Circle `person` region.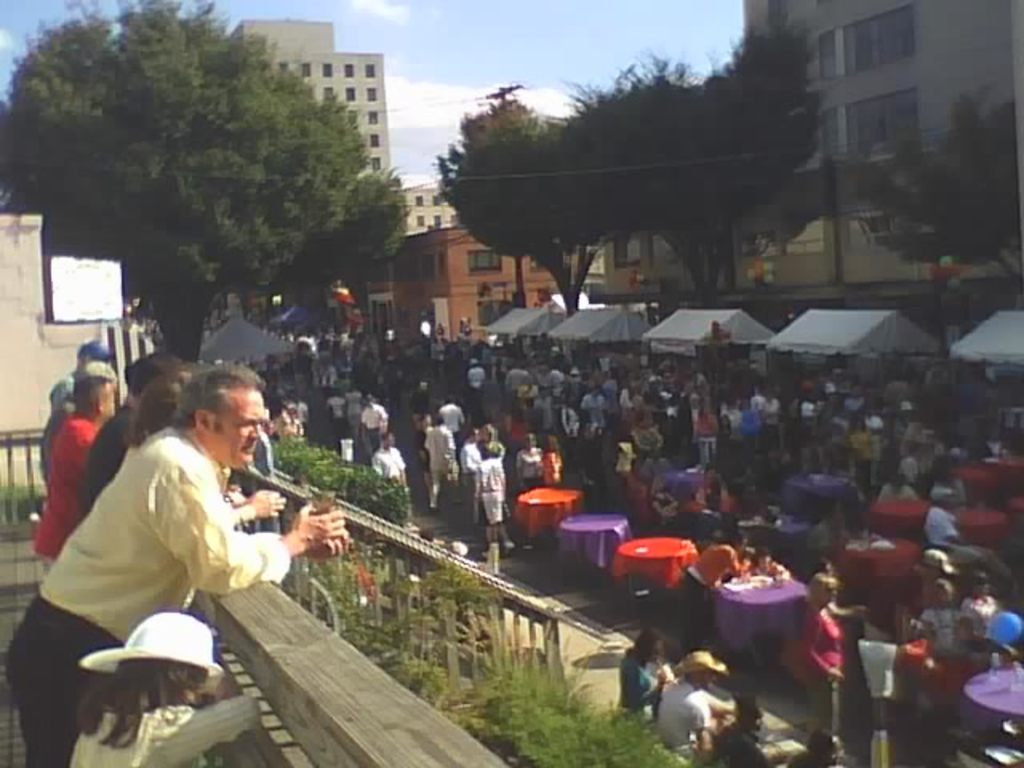
Region: 419,418,461,504.
